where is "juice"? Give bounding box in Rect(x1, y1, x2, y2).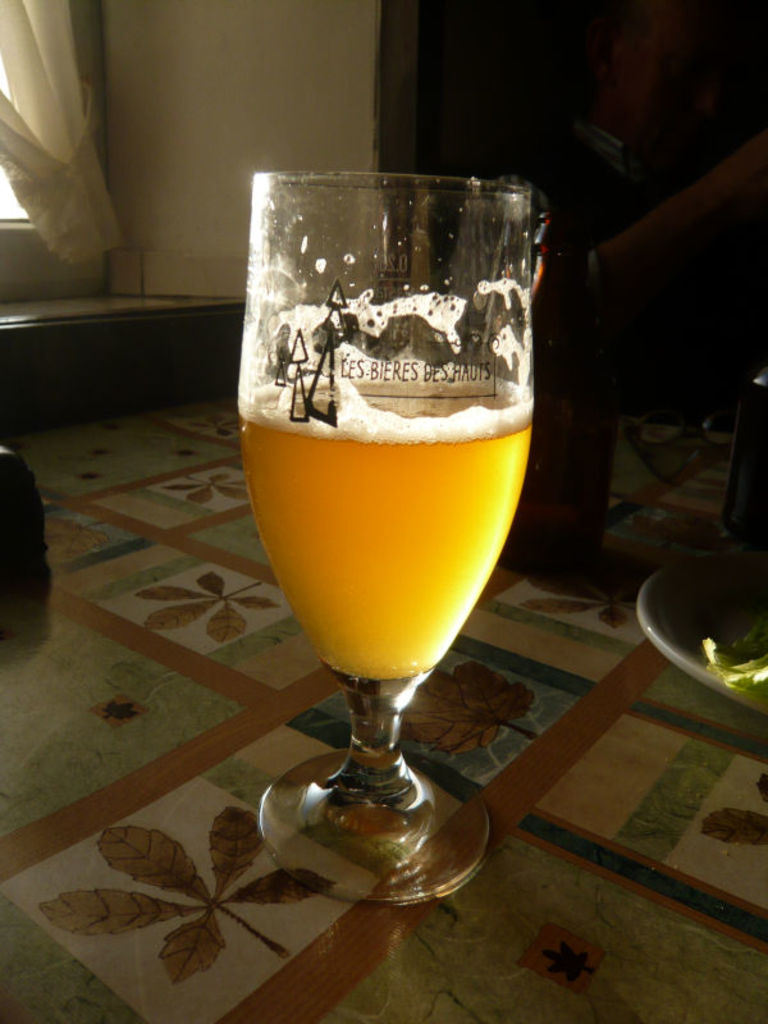
Rect(238, 378, 529, 684).
